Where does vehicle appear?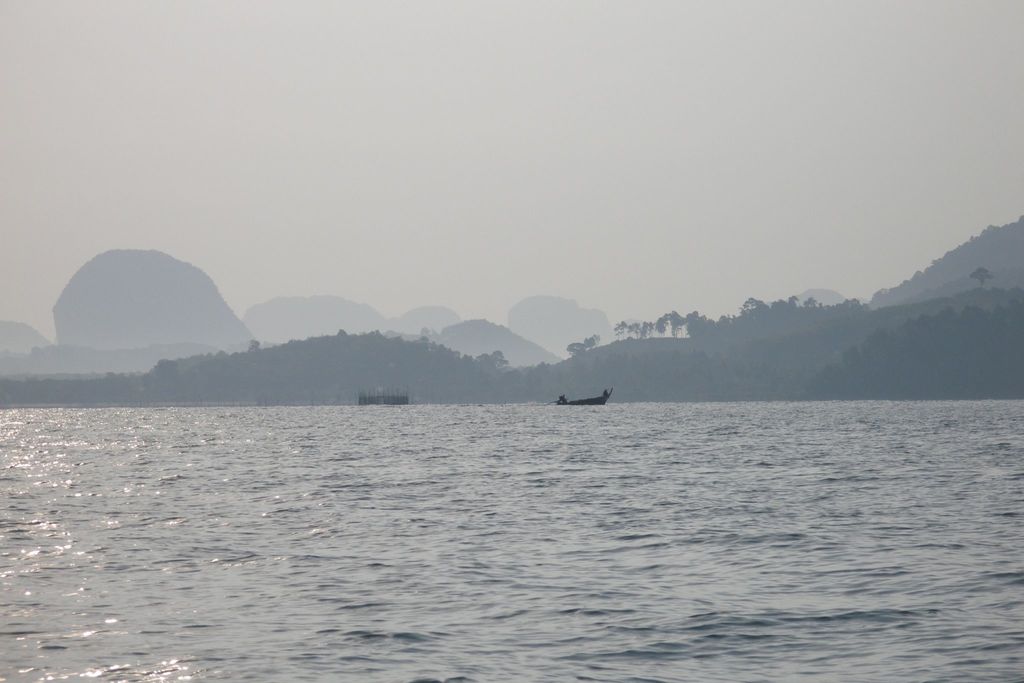
Appears at 559:390:614:408.
